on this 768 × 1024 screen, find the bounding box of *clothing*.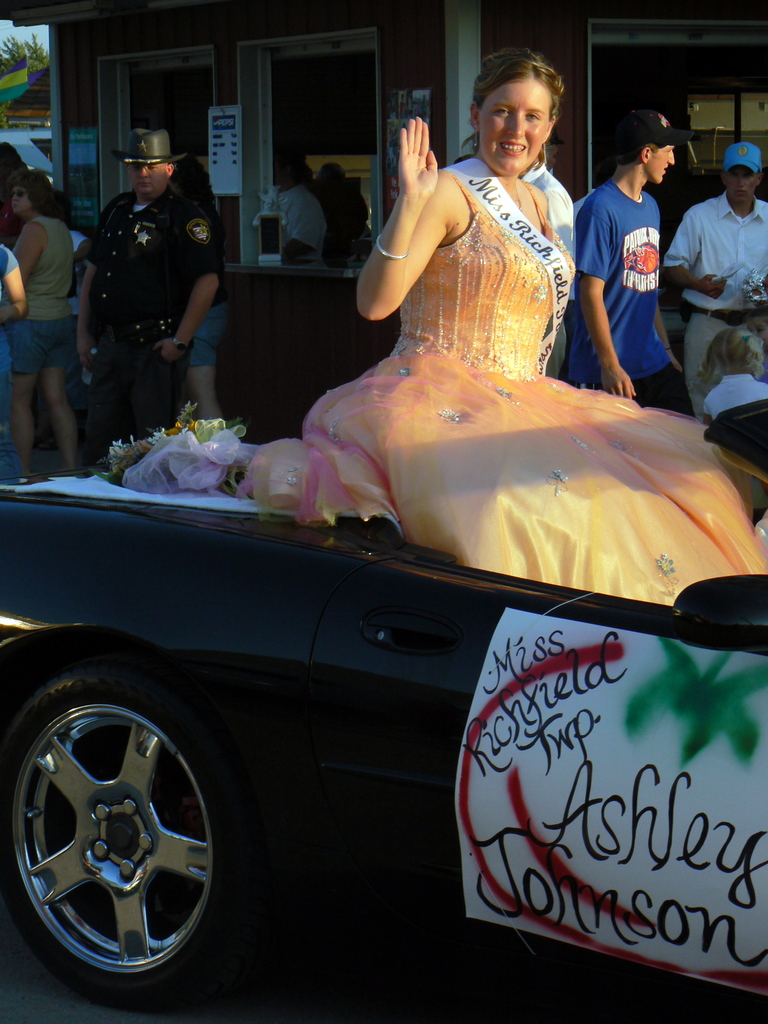
Bounding box: select_region(84, 175, 224, 455).
